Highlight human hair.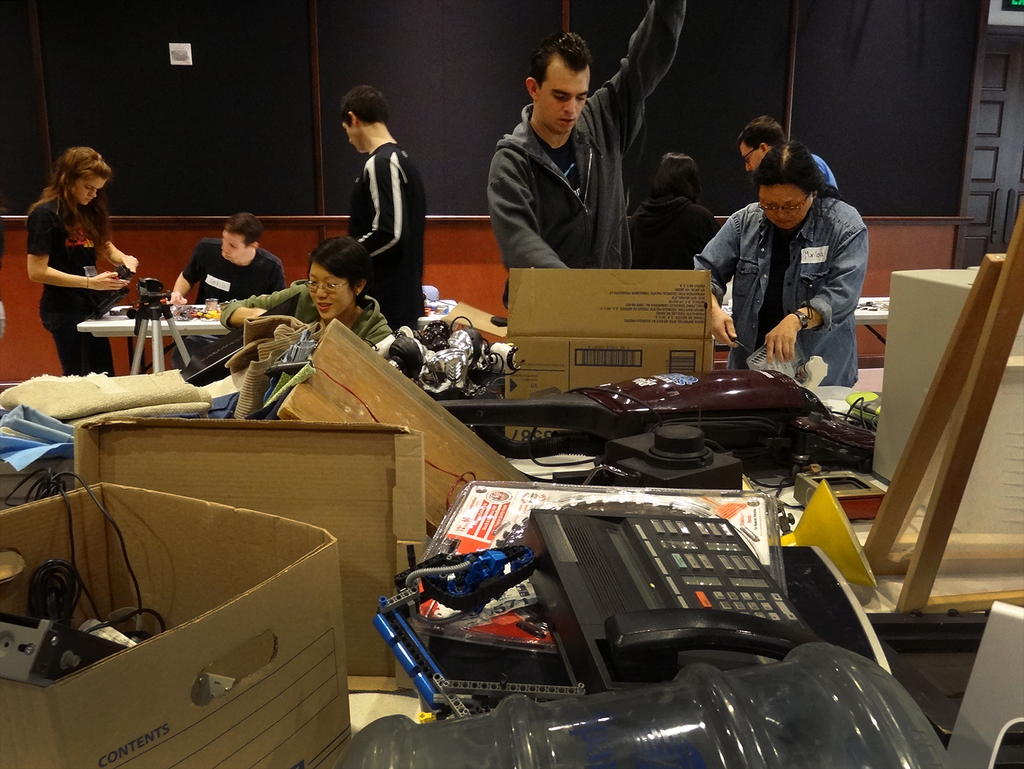
Highlighted region: Rect(640, 150, 698, 201).
